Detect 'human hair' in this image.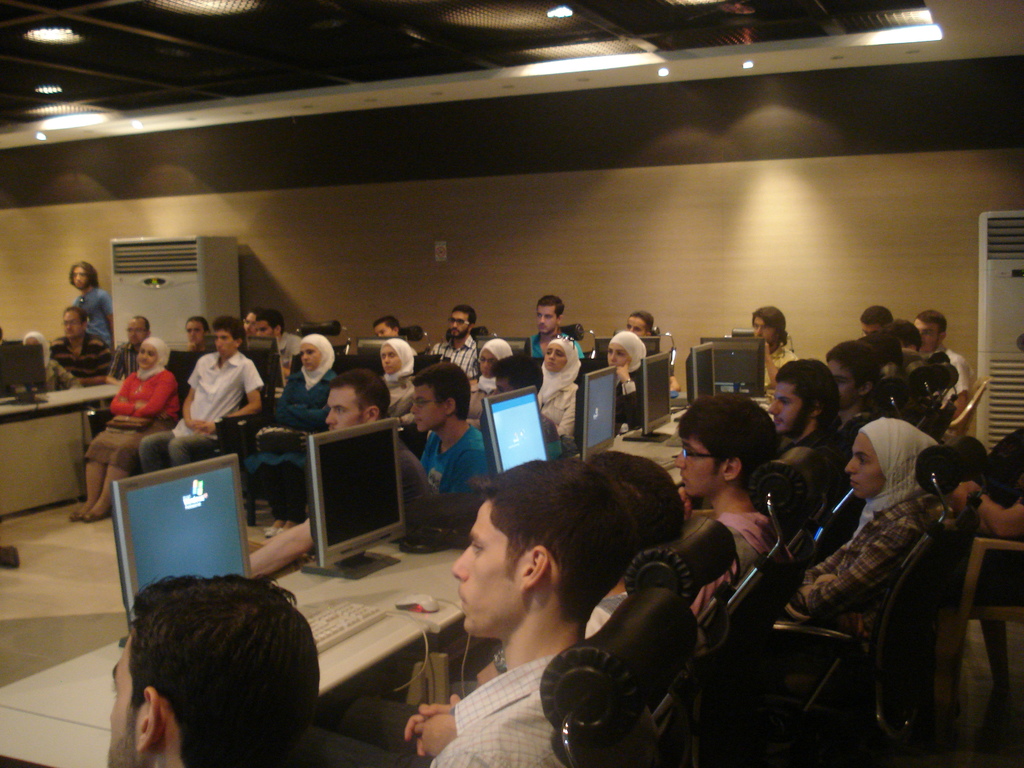
Detection: <region>127, 570, 320, 767</region>.
